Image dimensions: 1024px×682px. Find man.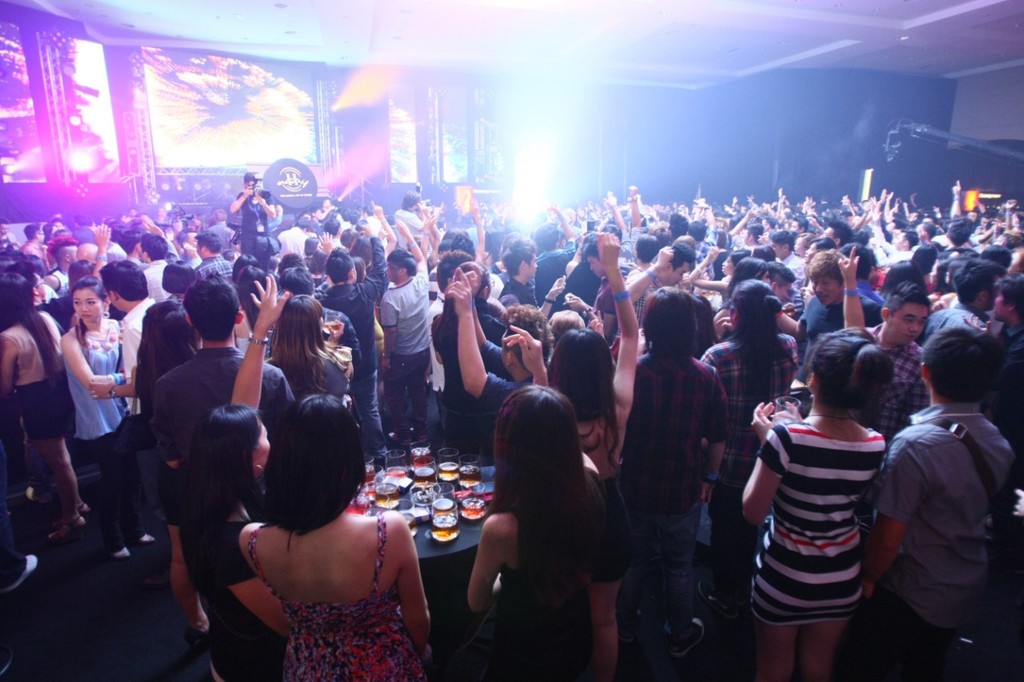
[left=22, top=217, right=59, bottom=277].
